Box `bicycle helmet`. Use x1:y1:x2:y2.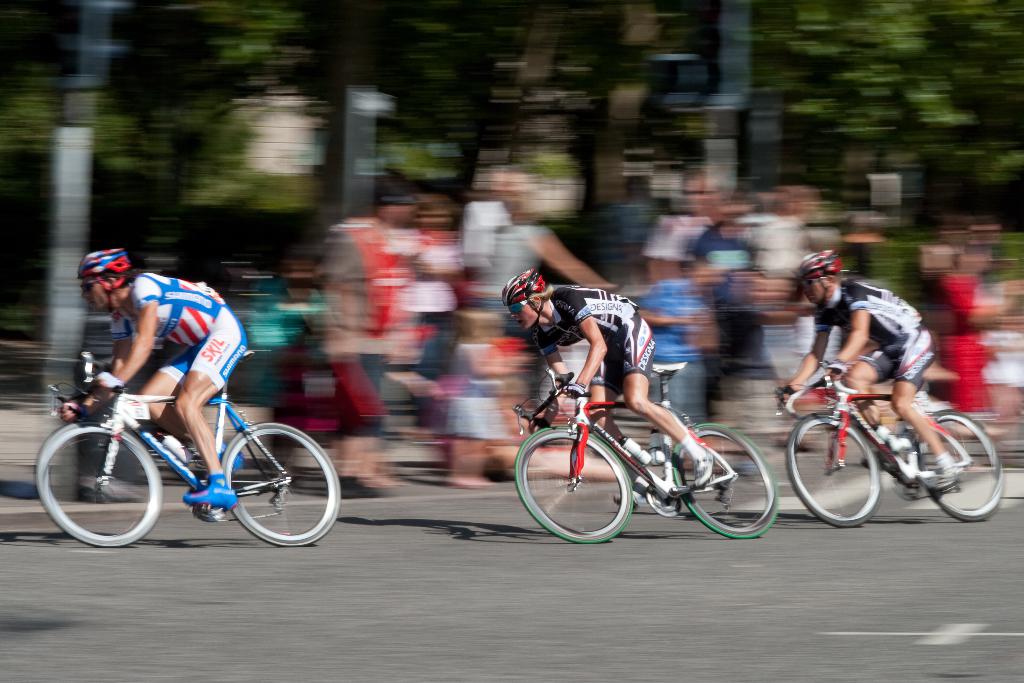
497:273:547:300.
